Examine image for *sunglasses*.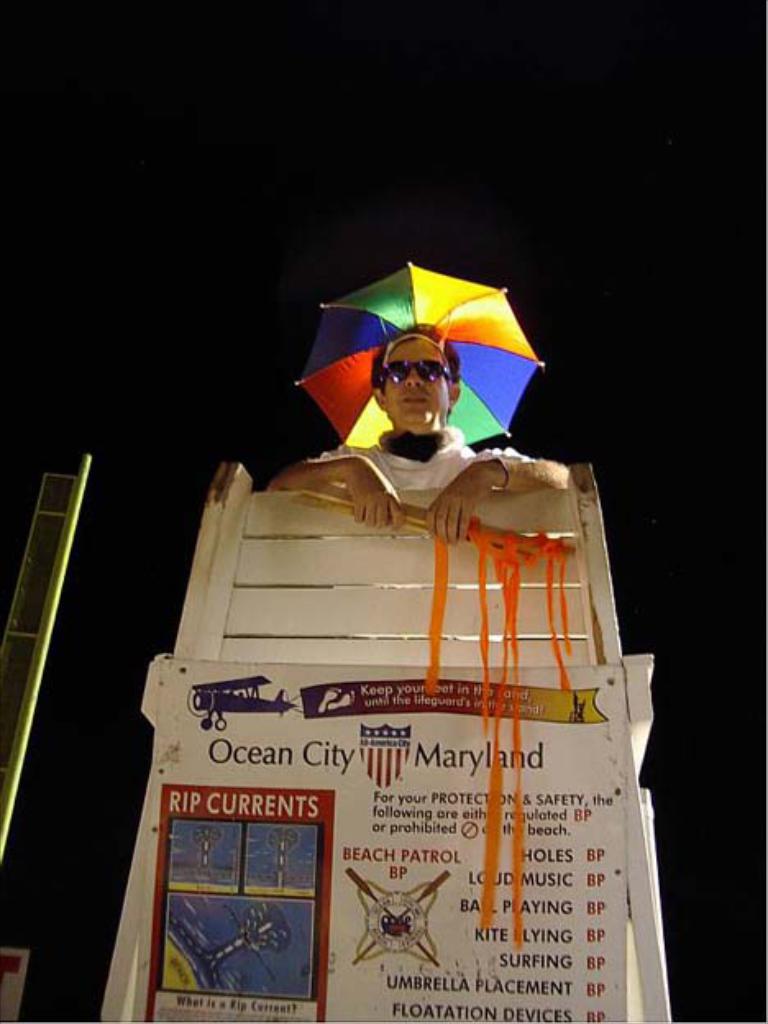
Examination result: (374,361,453,384).
